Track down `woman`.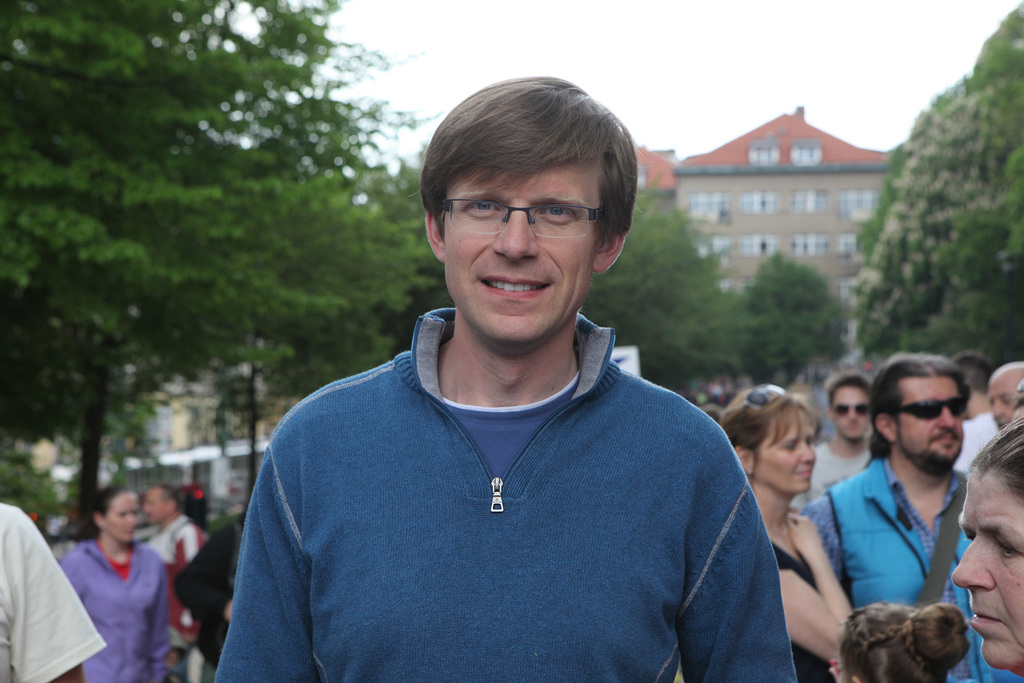
Tracked to (168, 83, 832, 682).
